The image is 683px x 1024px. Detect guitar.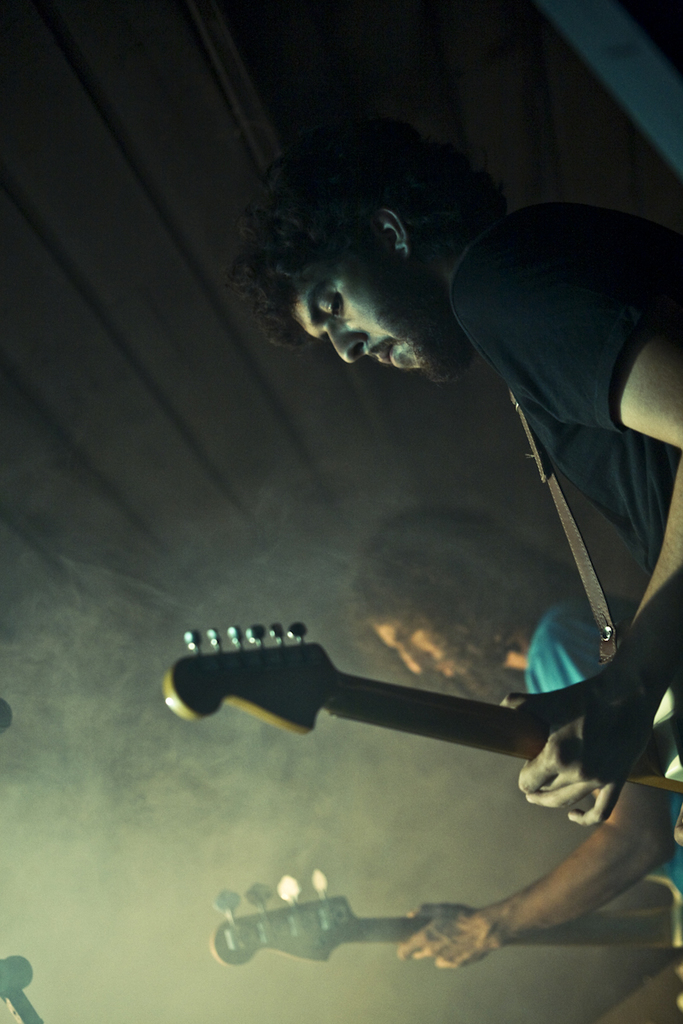
Detection: x1=203, y1=794, x2=682, y2=956.
